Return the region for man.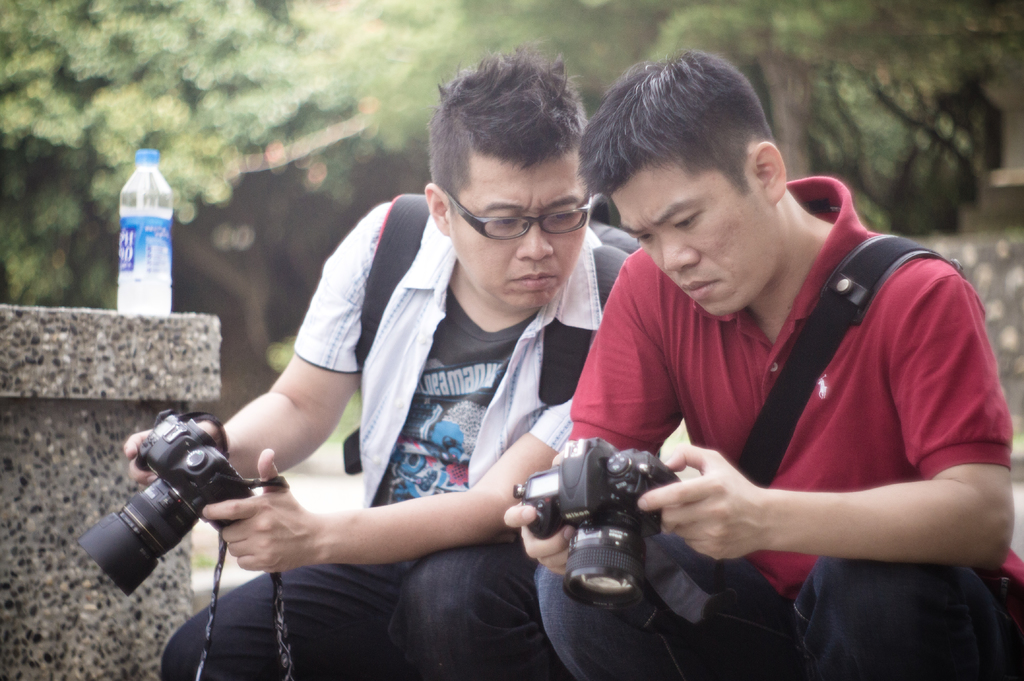
bbox=(125, 45, 635, 680).
